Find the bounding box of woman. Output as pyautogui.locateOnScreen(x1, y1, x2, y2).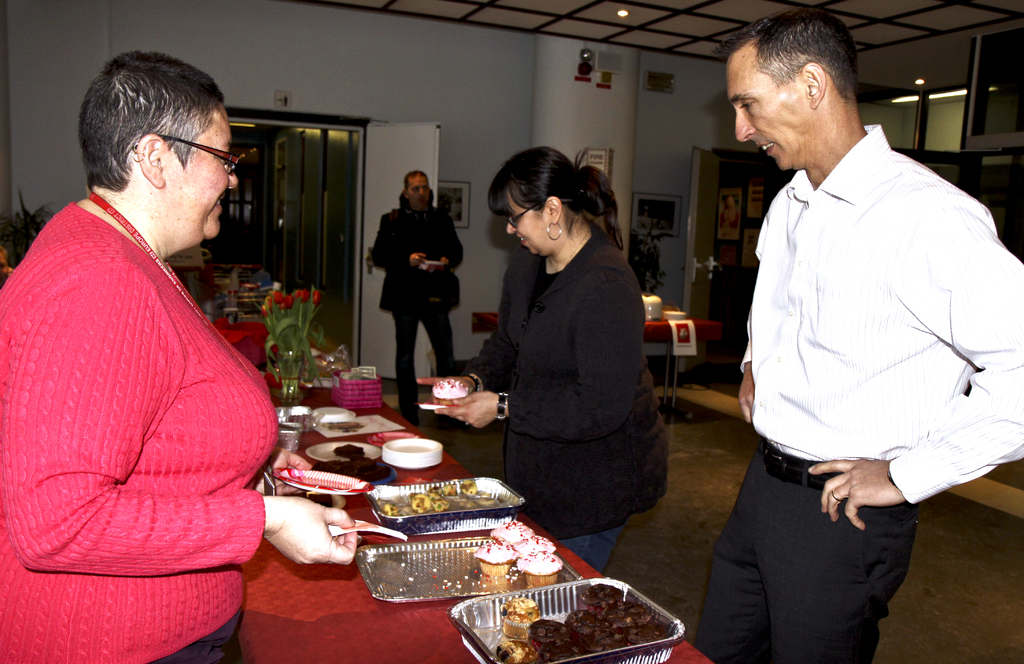
pyautogui.locateOnScreen(471, 151, 659, 574).
